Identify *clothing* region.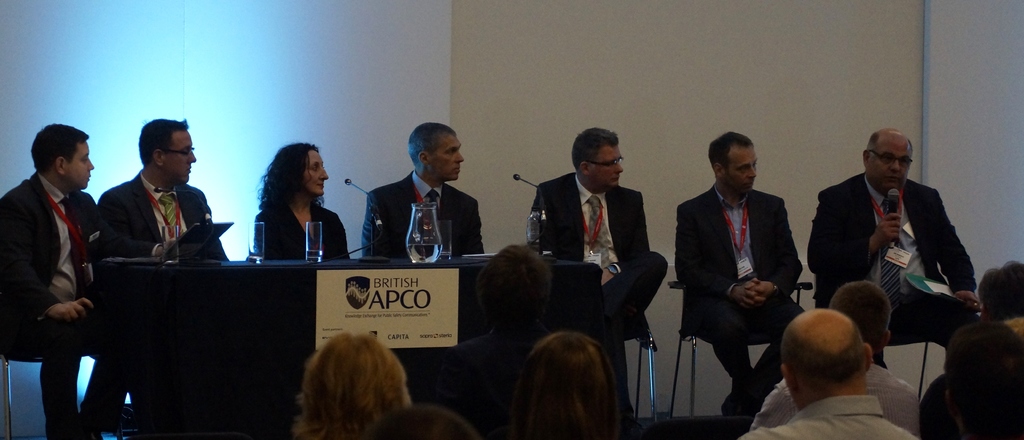
Region: locate(744, 362, 922, 430).
